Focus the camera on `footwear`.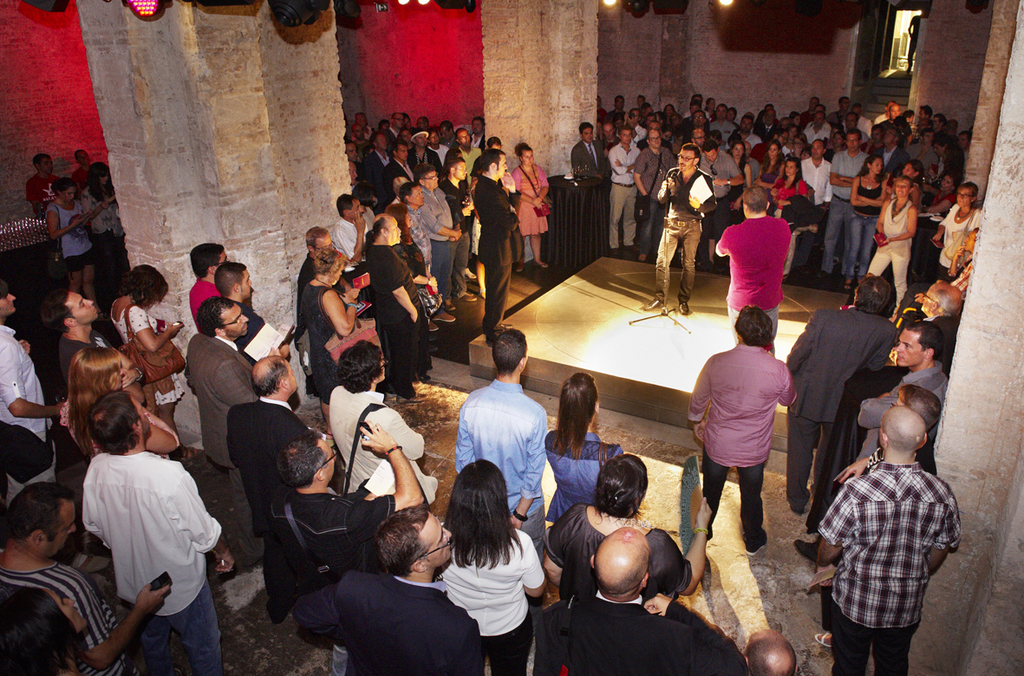
Focus region: [x1=429, y1=332, x2=436, y2=339].
